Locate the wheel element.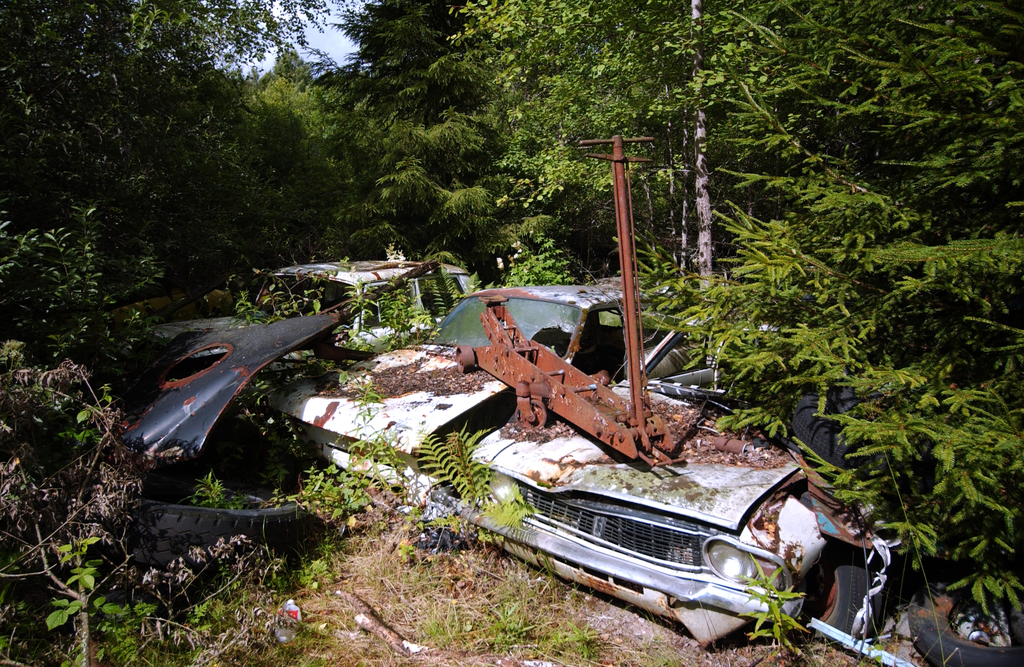
Element bbox: bbox(909, 579, 1023, 666).
